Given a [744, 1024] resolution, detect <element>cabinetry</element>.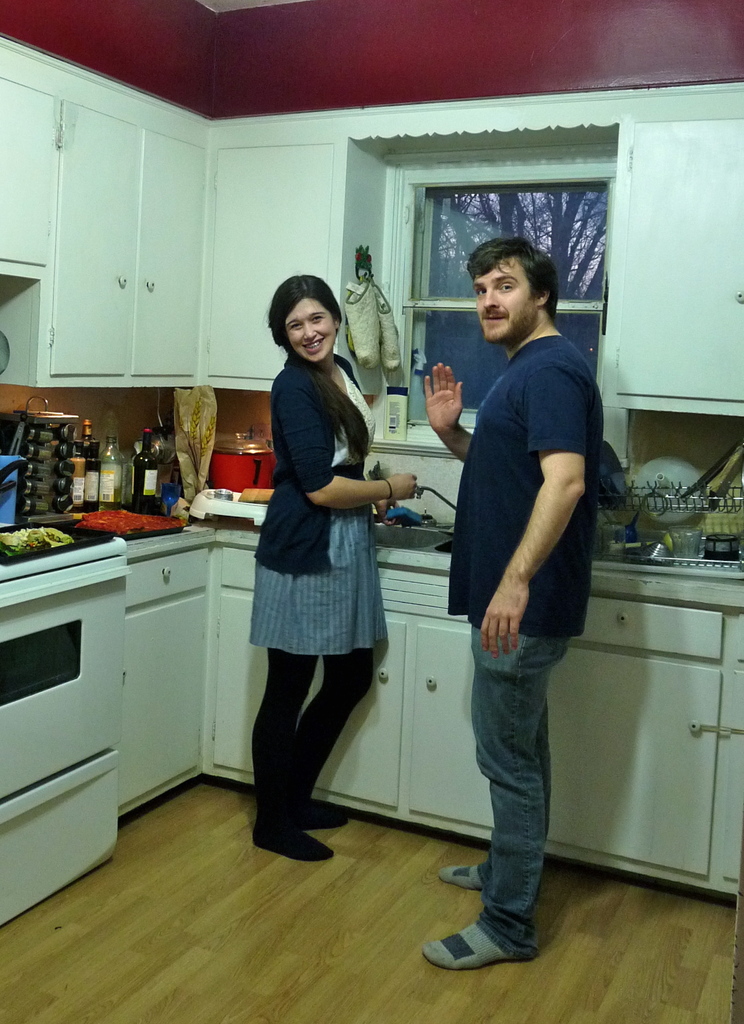
box(0, 40, 405, 402).
